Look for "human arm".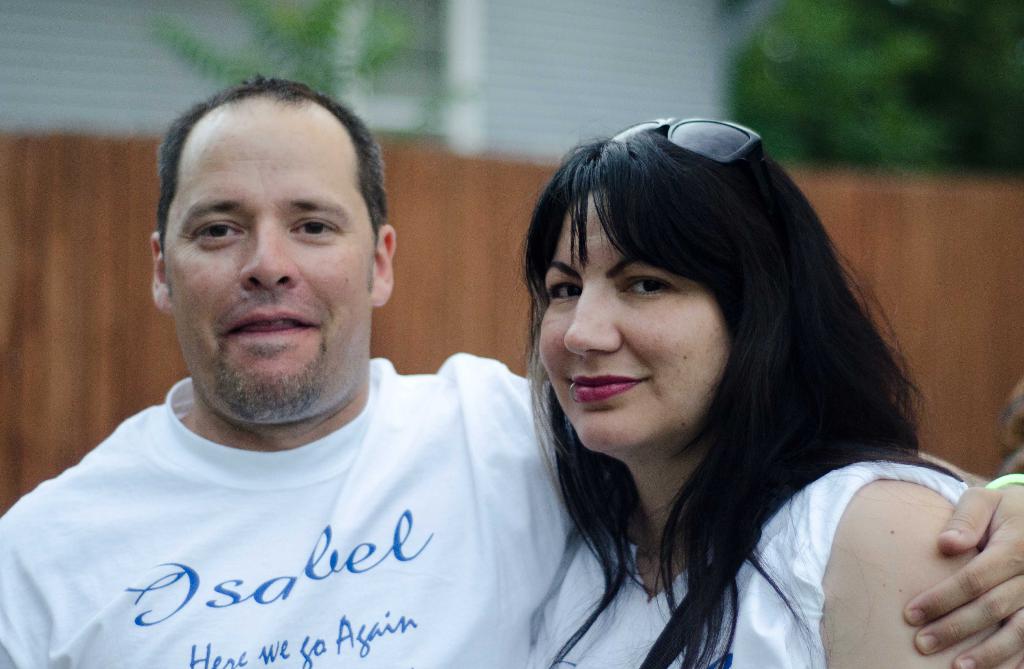
Found: 0:485:89:668.
